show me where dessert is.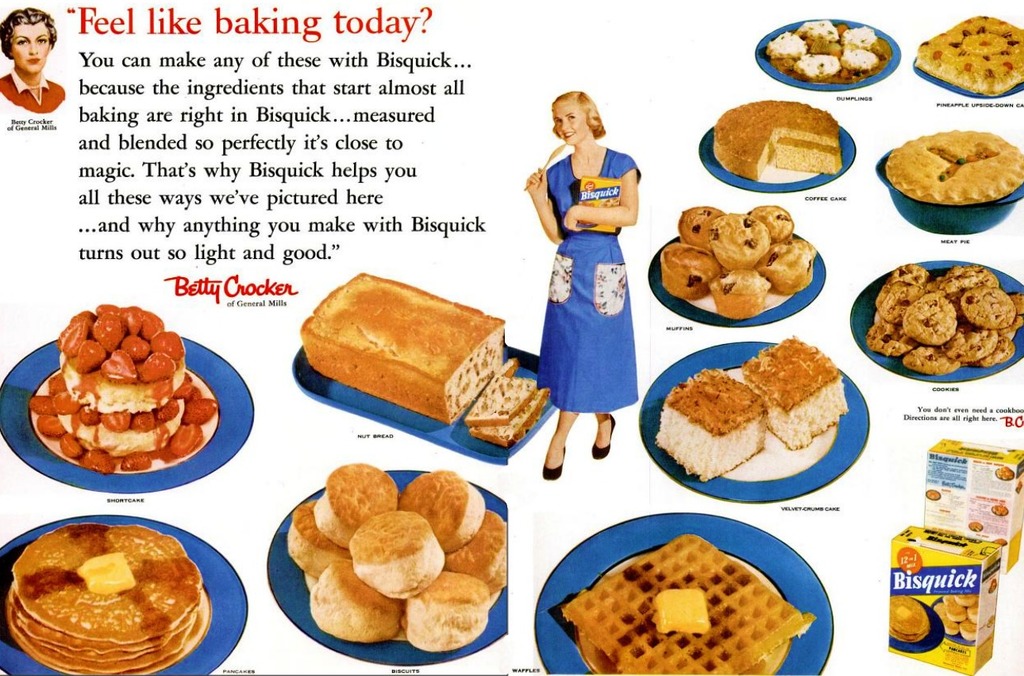
dessert is at <region>876, 285, 911, 317</region>.
